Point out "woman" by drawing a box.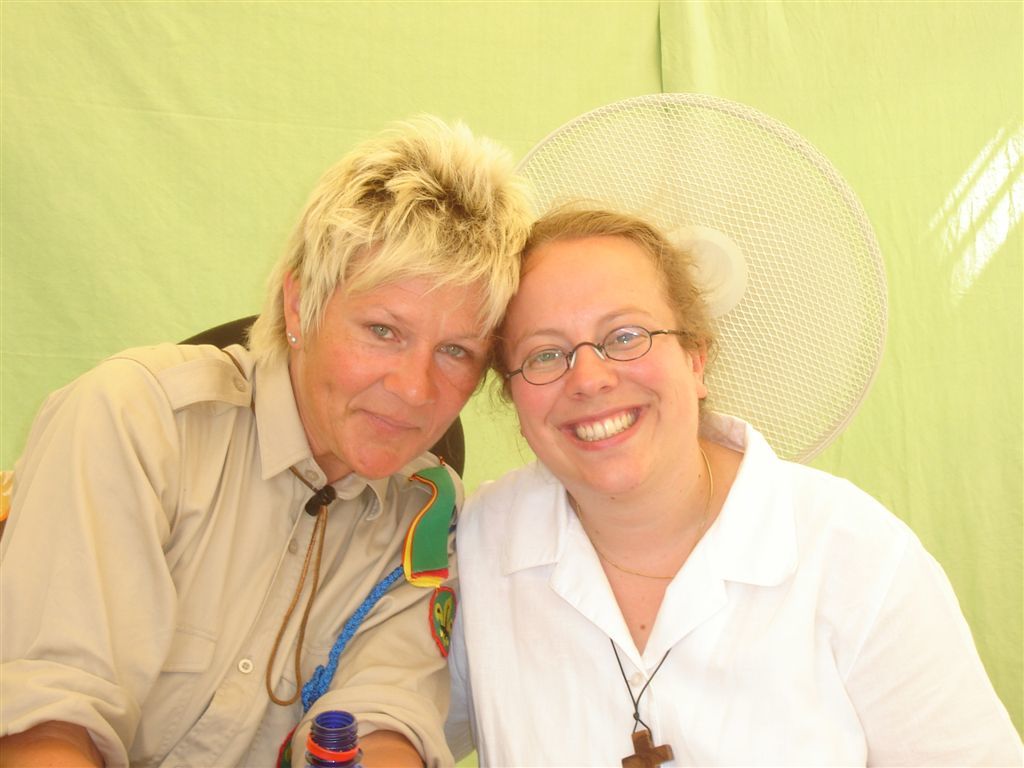
(left=452, top=195, right=1023, bottom=765).
